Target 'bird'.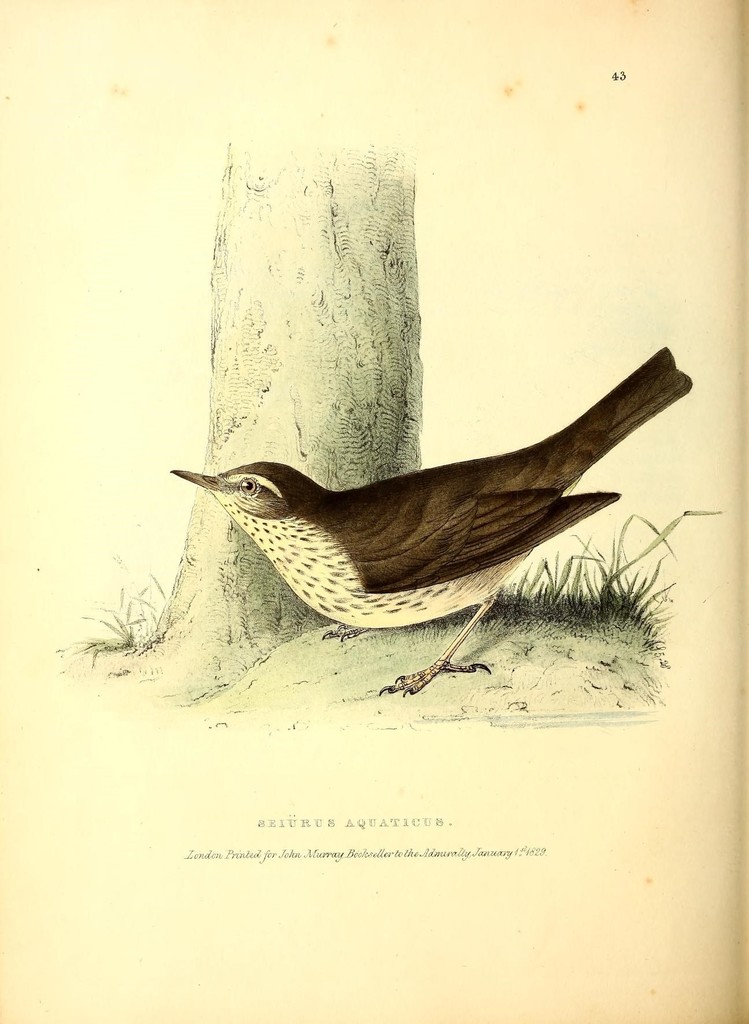
Target region: (left=129, top=355, right=709, bottom=696).
